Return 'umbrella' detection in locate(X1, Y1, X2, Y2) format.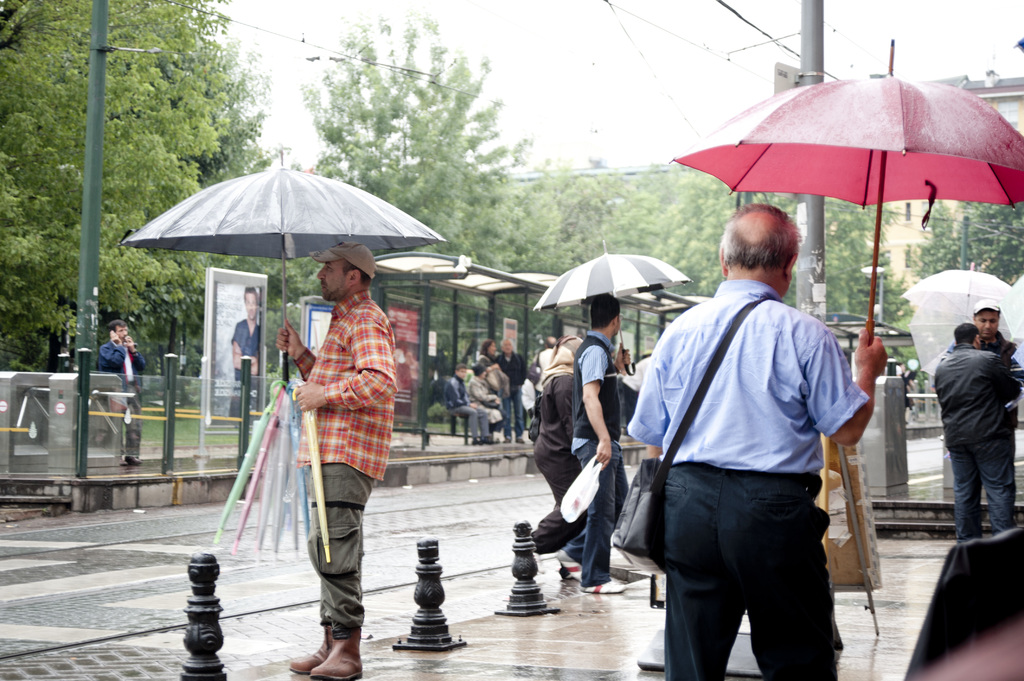
locate(996, 277, 1023, 340).
